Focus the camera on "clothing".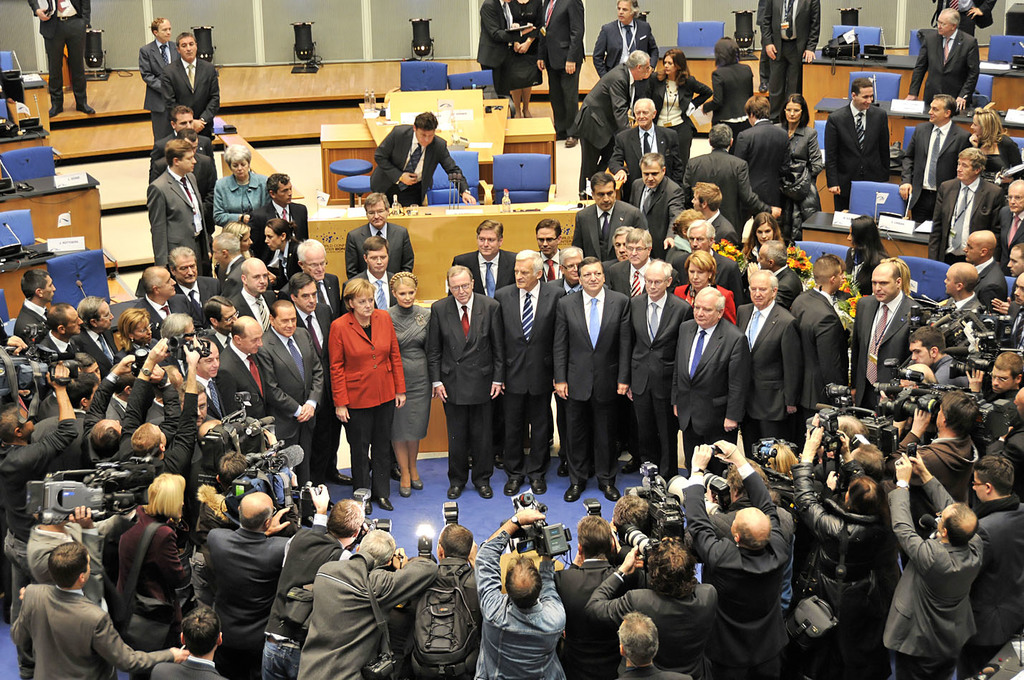
Focus region: x1=959, y1=257, x2=1006, y2=313.
